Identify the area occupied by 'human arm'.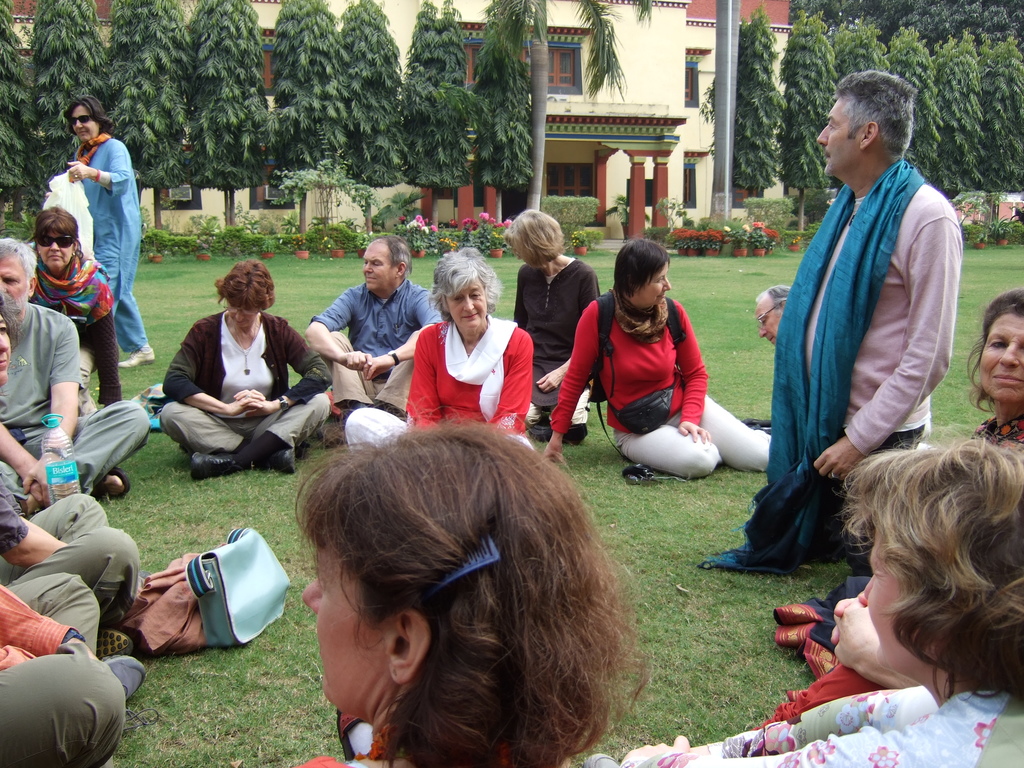
Area: (88,283,123,402).
